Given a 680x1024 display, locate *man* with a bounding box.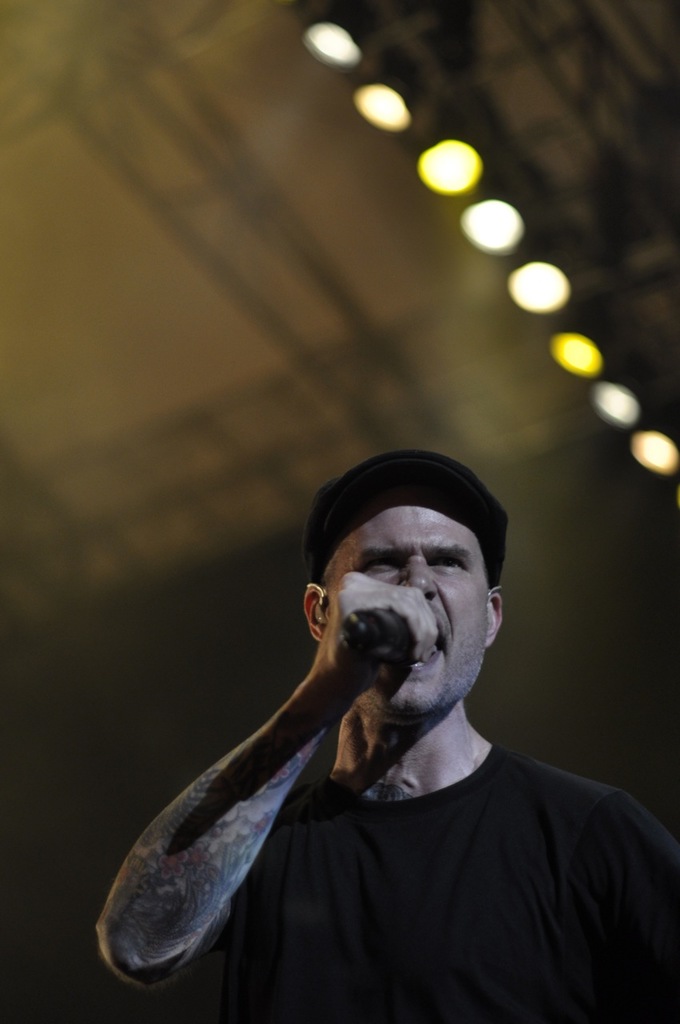
Located: 102/450/679/1023.
